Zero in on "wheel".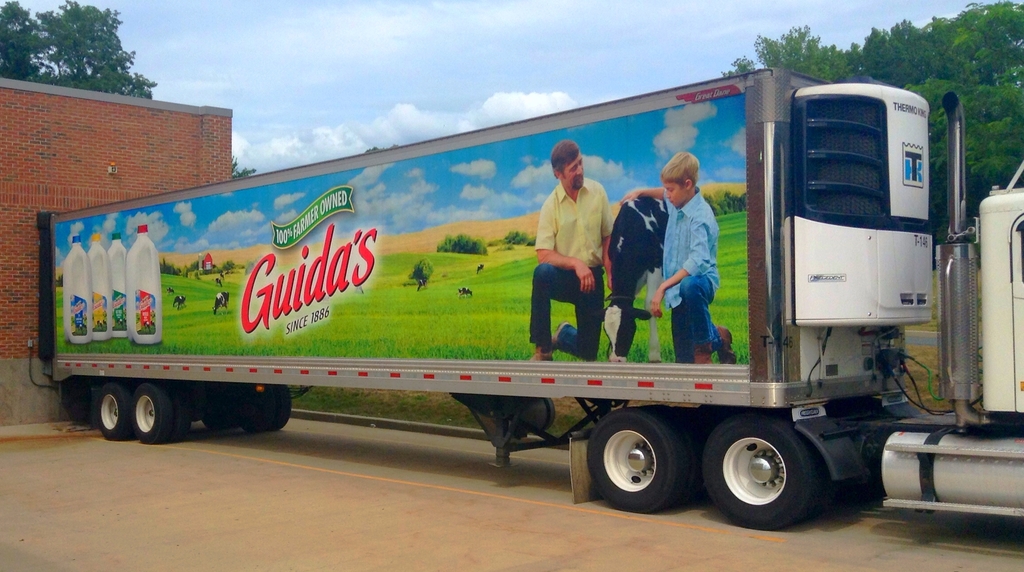
Zeroed in: region(581, 410, 698, 504).
